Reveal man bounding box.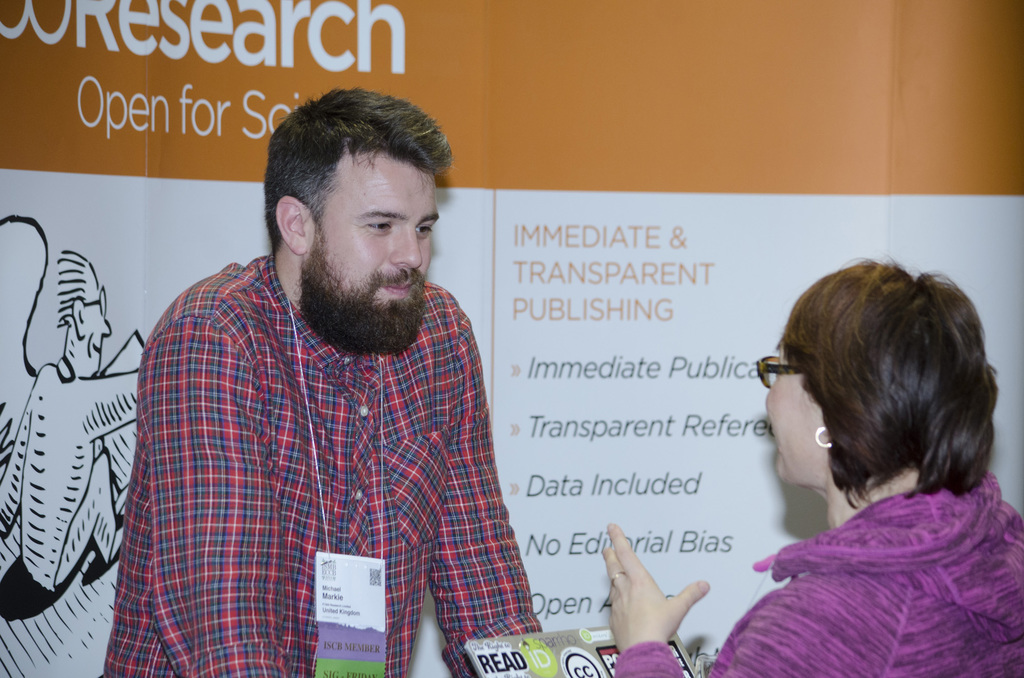
Revealed: 105 87 552 665.
